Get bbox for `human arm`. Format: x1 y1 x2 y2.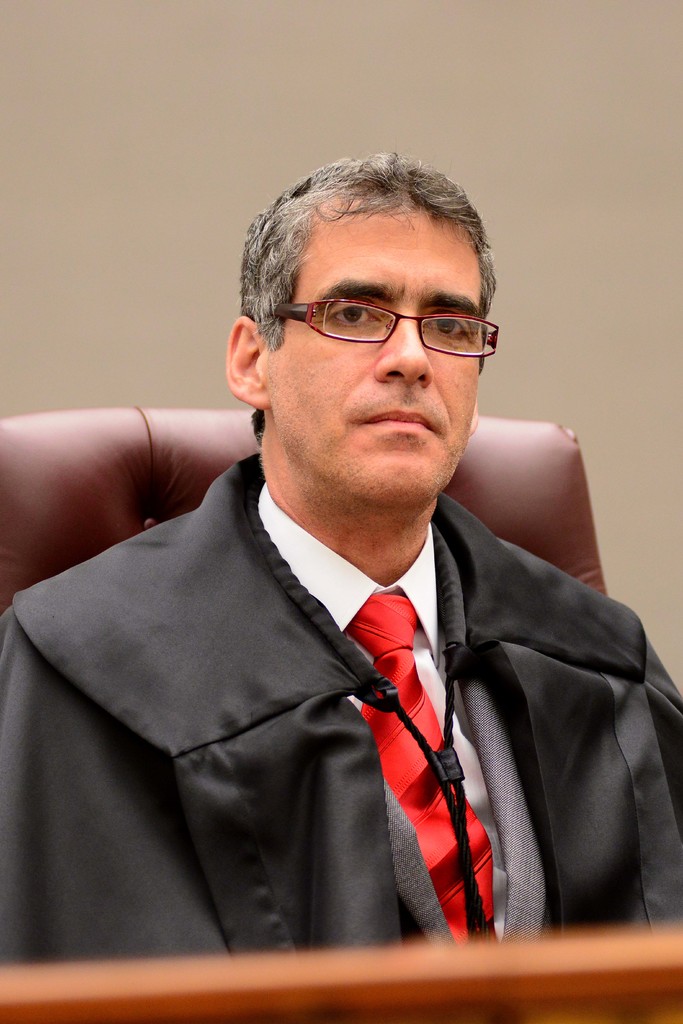
0 606 41 972.
